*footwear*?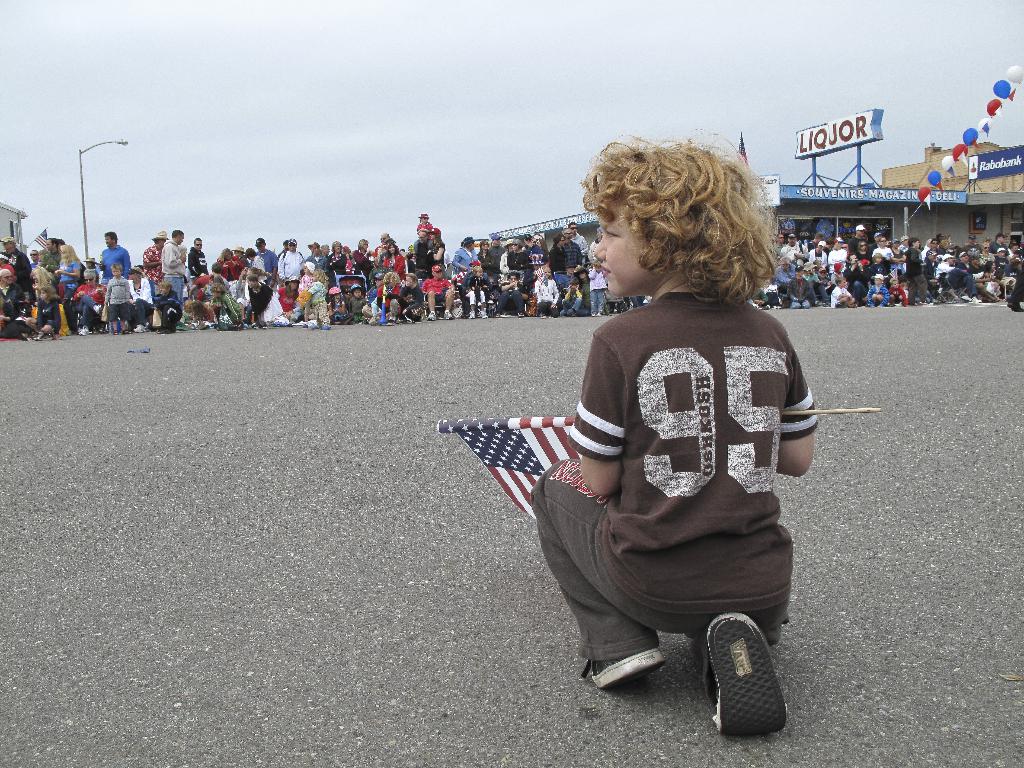
region(77, 324, 90, 339)
